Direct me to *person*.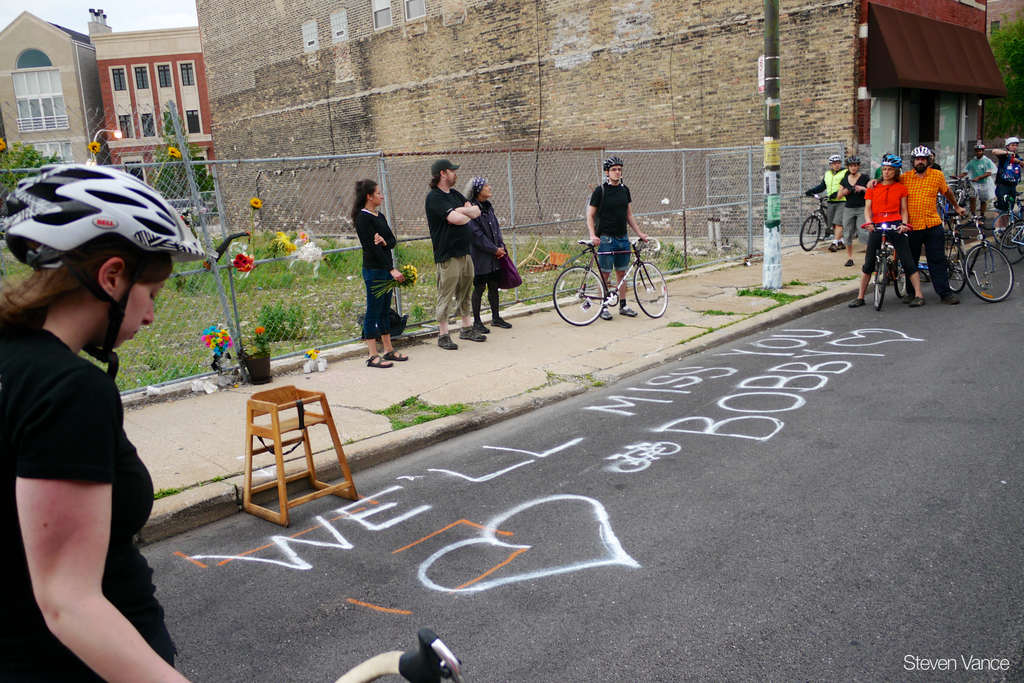
Direction: rect(851, 151, 925, 310).
